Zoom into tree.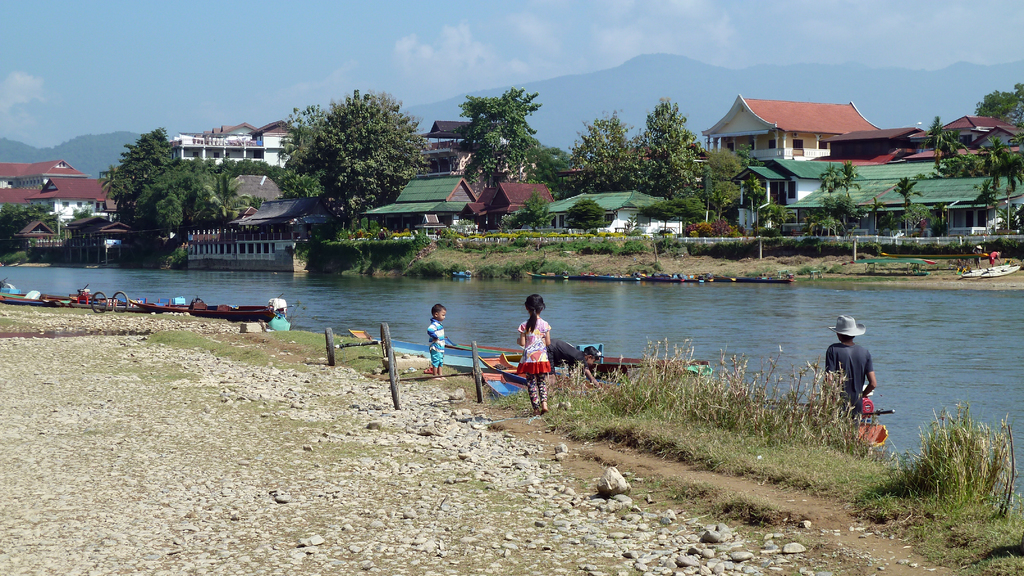
Zoom target: Rect(977, 148, 1022, 195).
